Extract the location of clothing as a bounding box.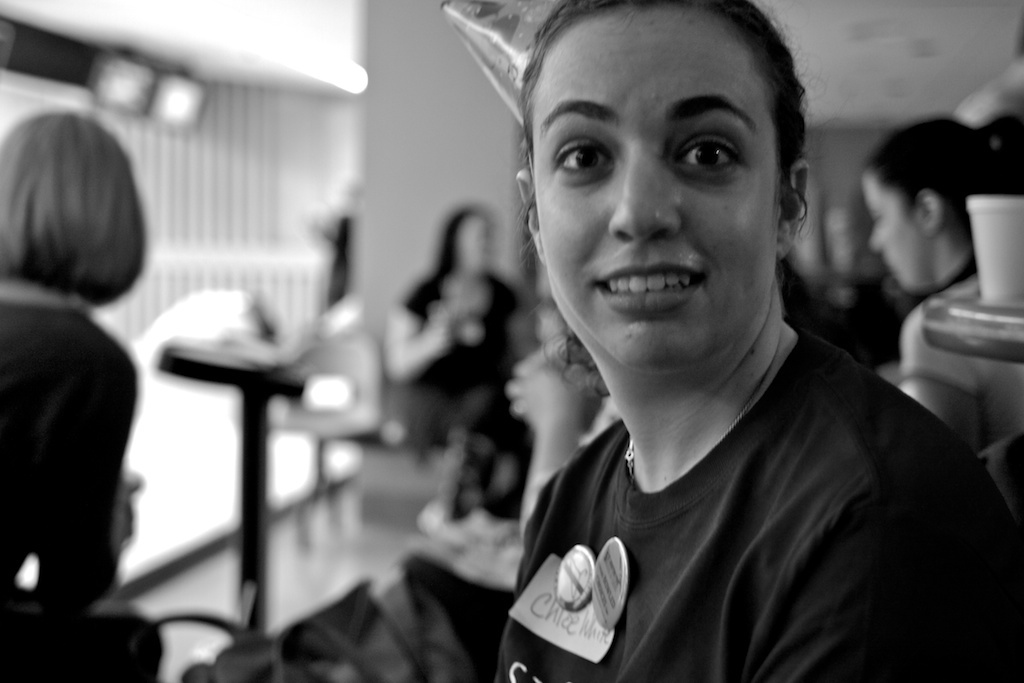
[x1=491, y1=308, x2=1023, y2=682].
